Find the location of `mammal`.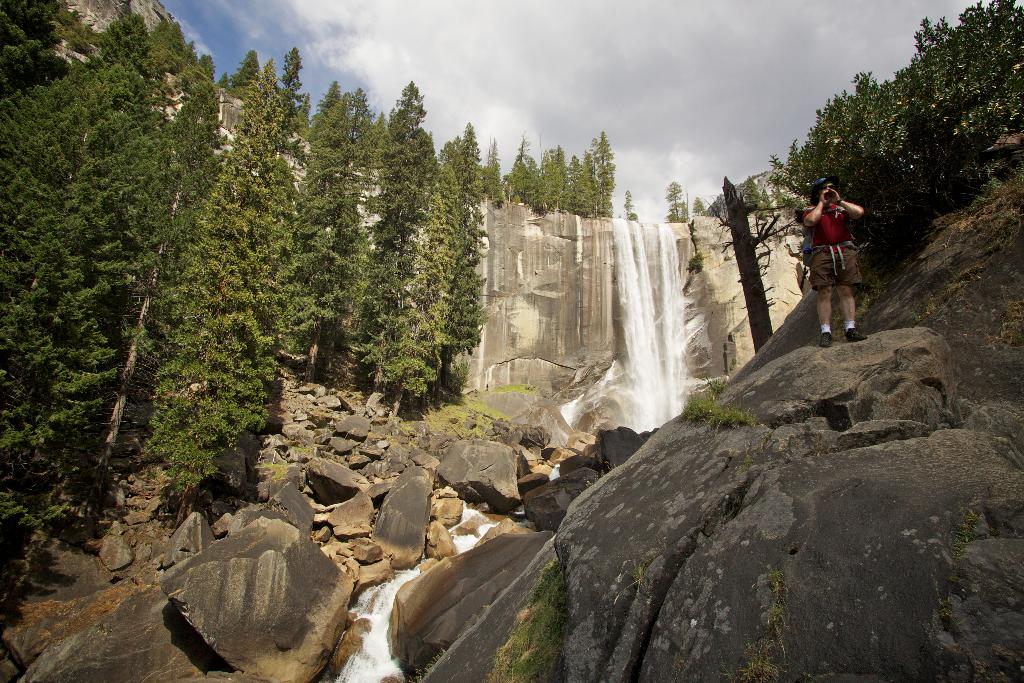
Location: 796:176:878:355.
